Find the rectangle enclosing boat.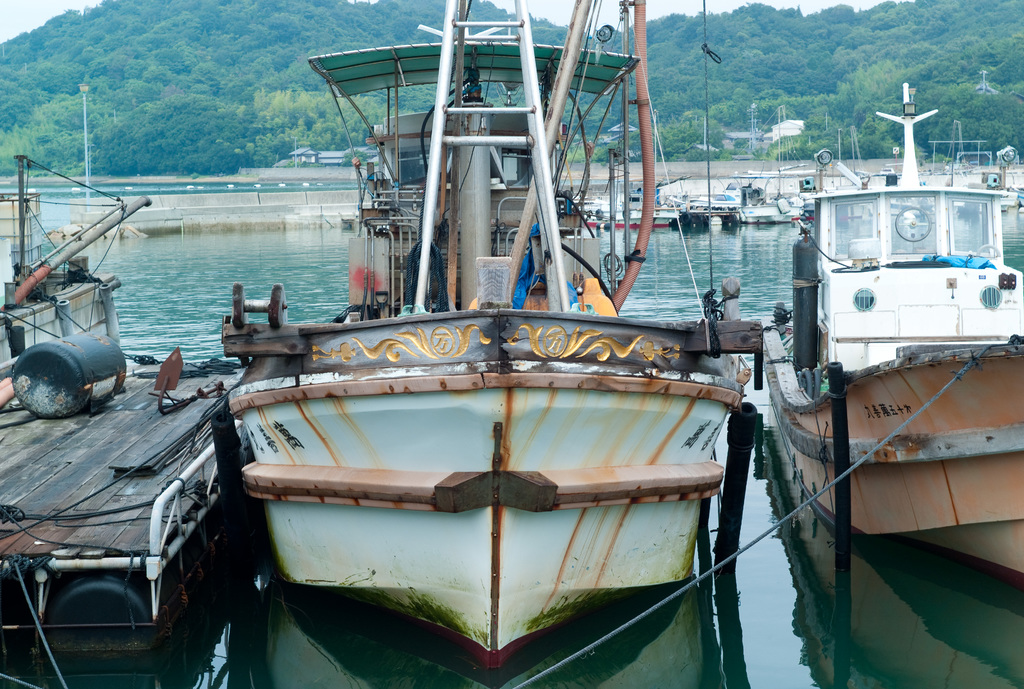
[left=200, top=6, right=817, bottom=661].
